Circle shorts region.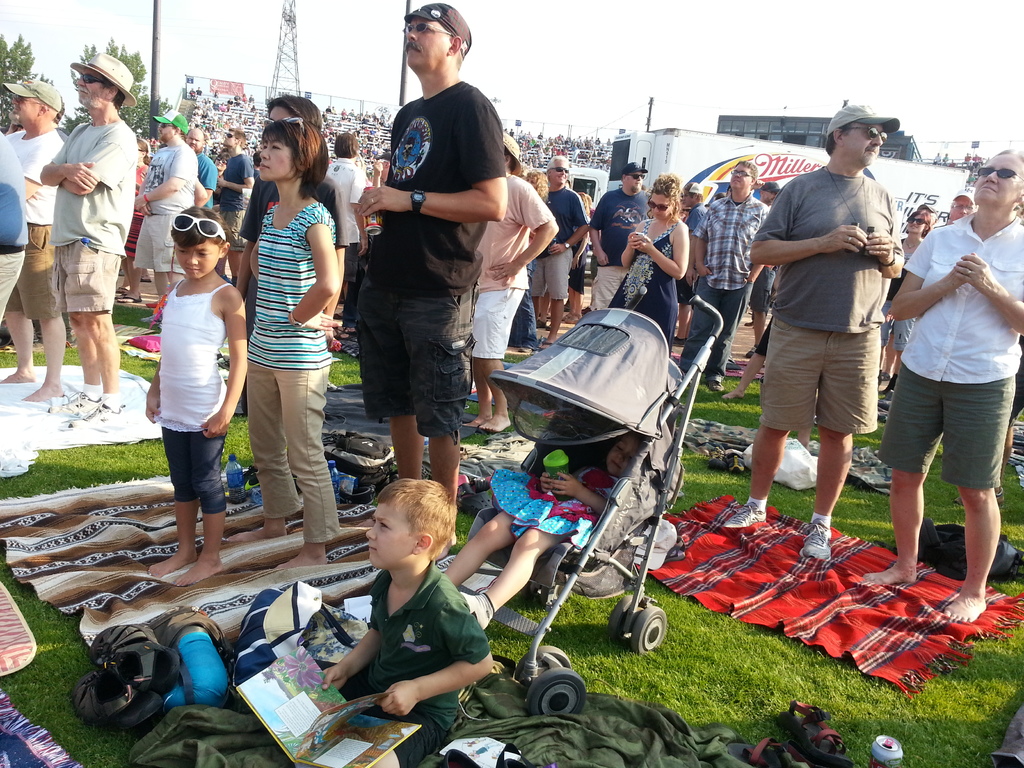
Region: l=759, t=329, r=878, b=439.
